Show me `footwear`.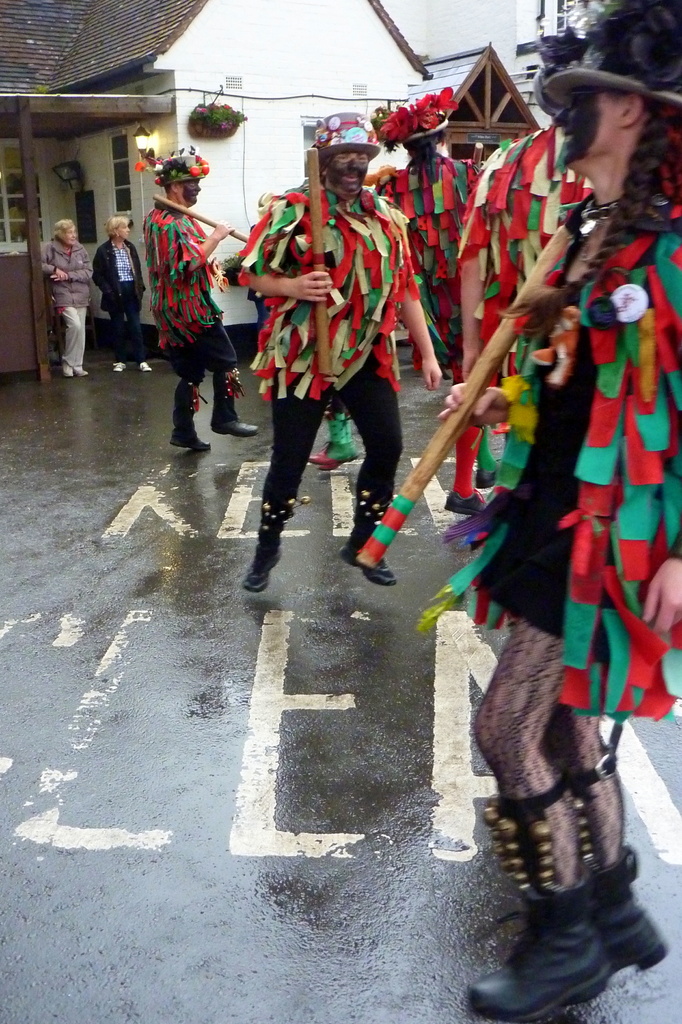
`footwear` is here: Rect(78, 360, 93, 377).
